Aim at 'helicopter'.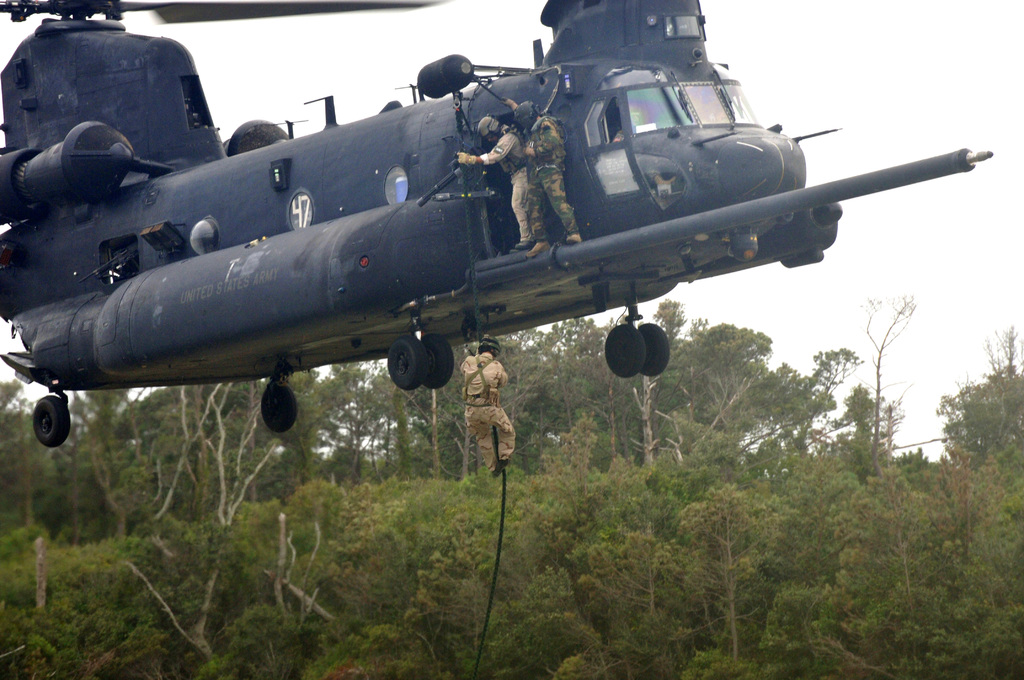
Aimed at l=0, t=0, r=1016, b=470.
